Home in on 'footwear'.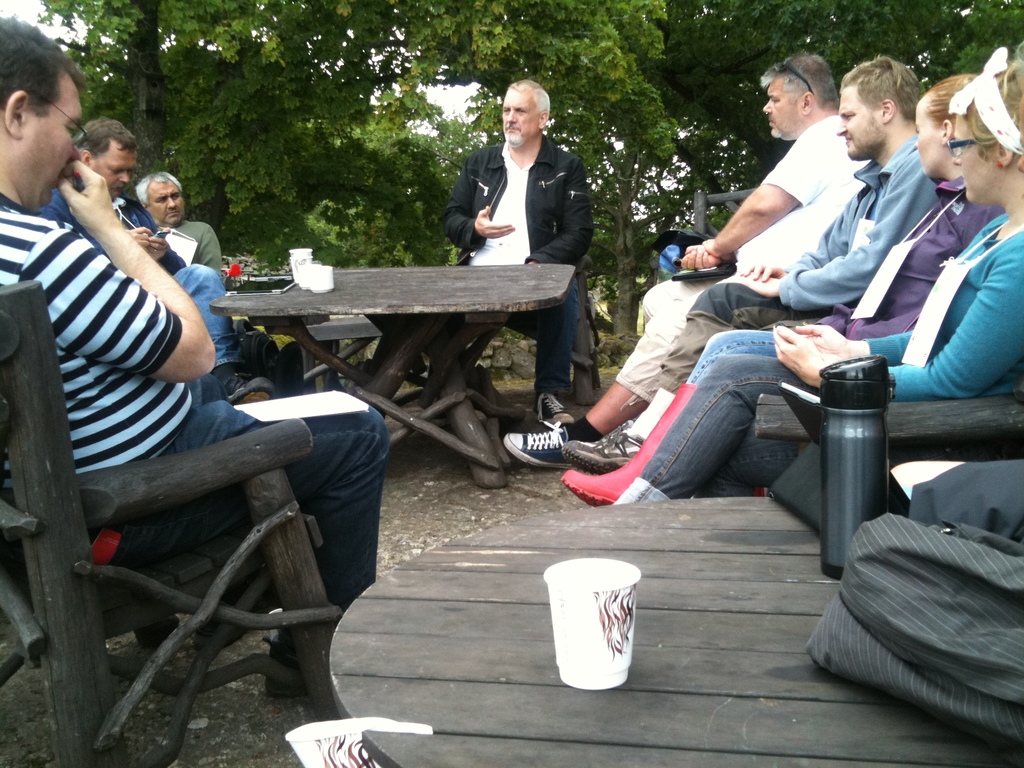
Homed in at [561, 426, 653, 470].
